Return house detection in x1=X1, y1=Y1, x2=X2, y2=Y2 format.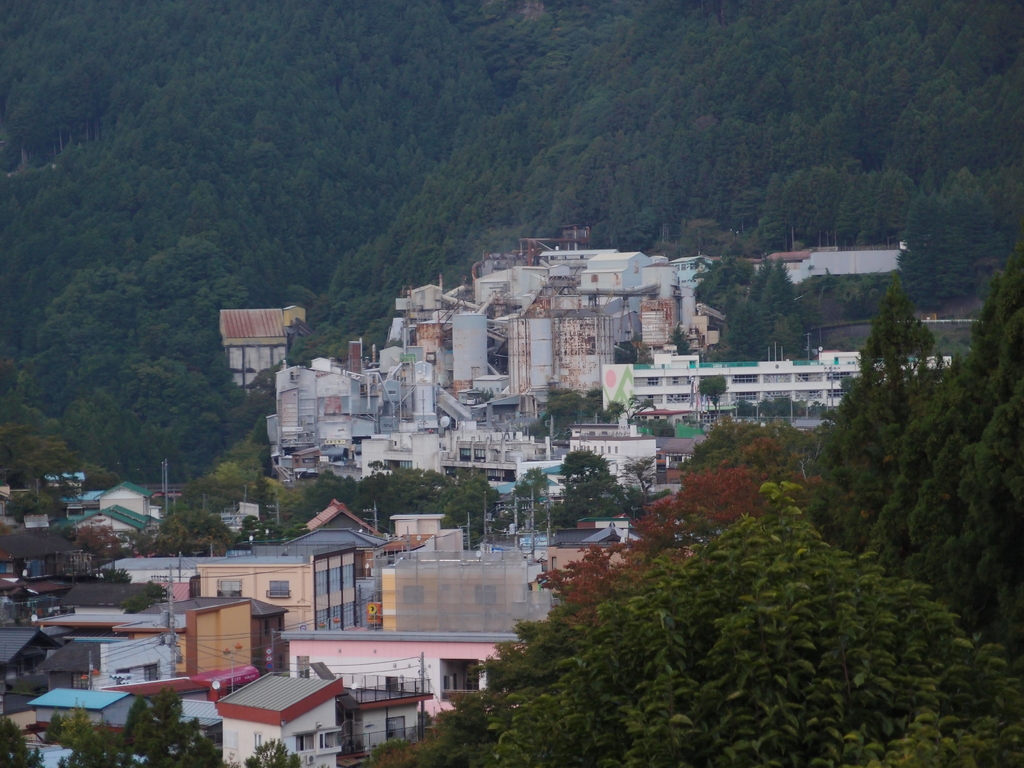
x1=455, y1=399, x2=669, y2=478.
